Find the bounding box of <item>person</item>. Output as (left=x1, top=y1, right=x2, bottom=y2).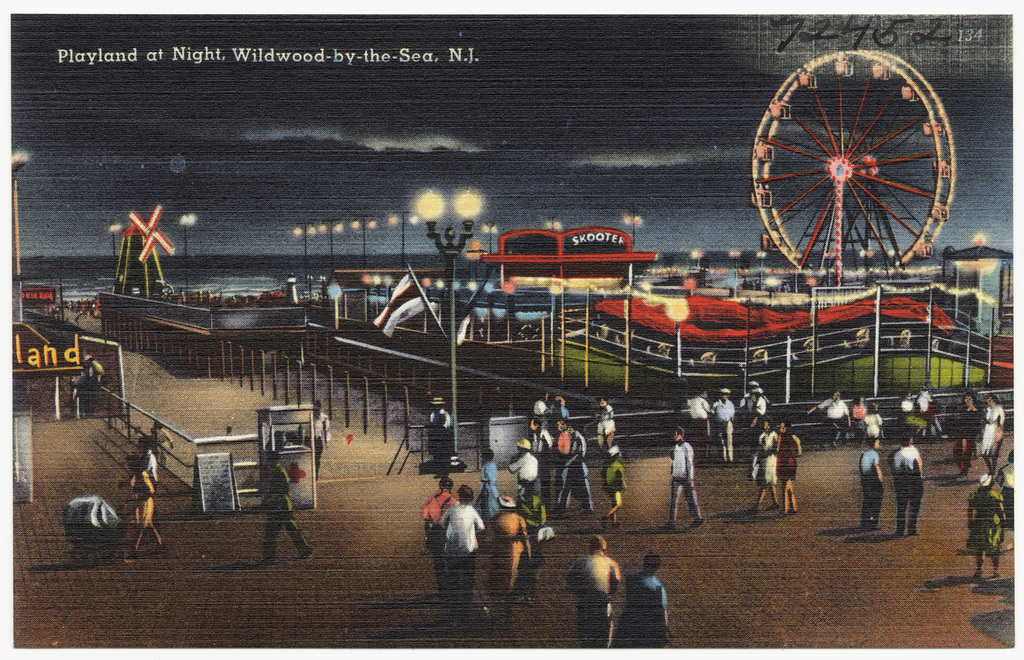
(left=855, top=430, right=882, bottom=528).
